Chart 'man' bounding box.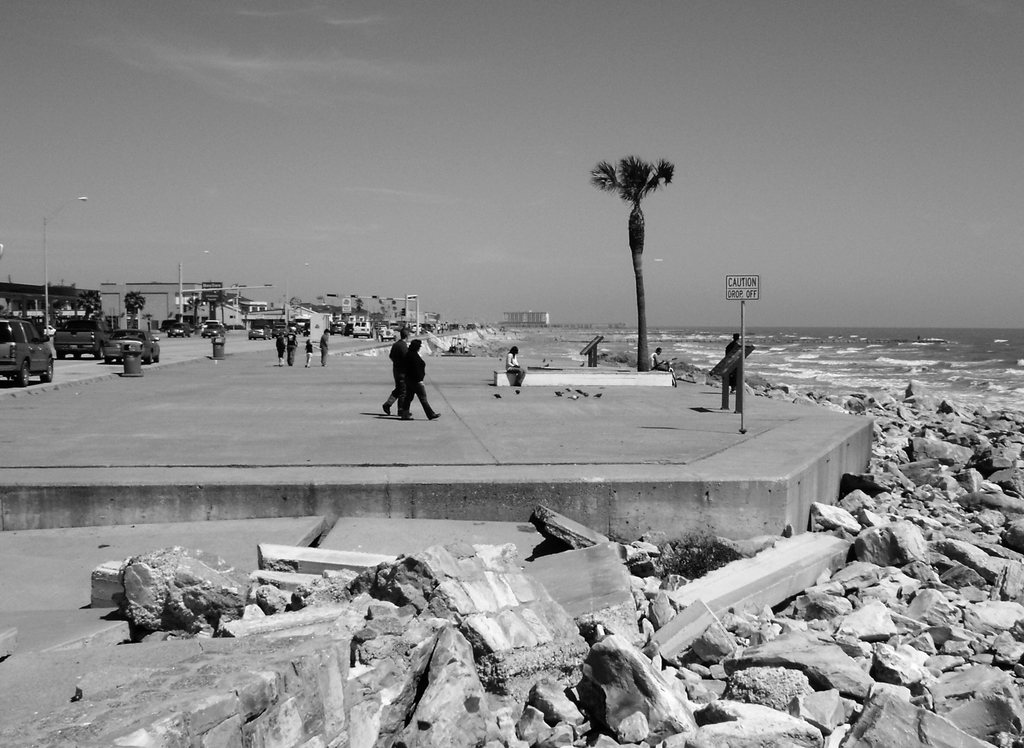
Charted: 379 328 412 415.
